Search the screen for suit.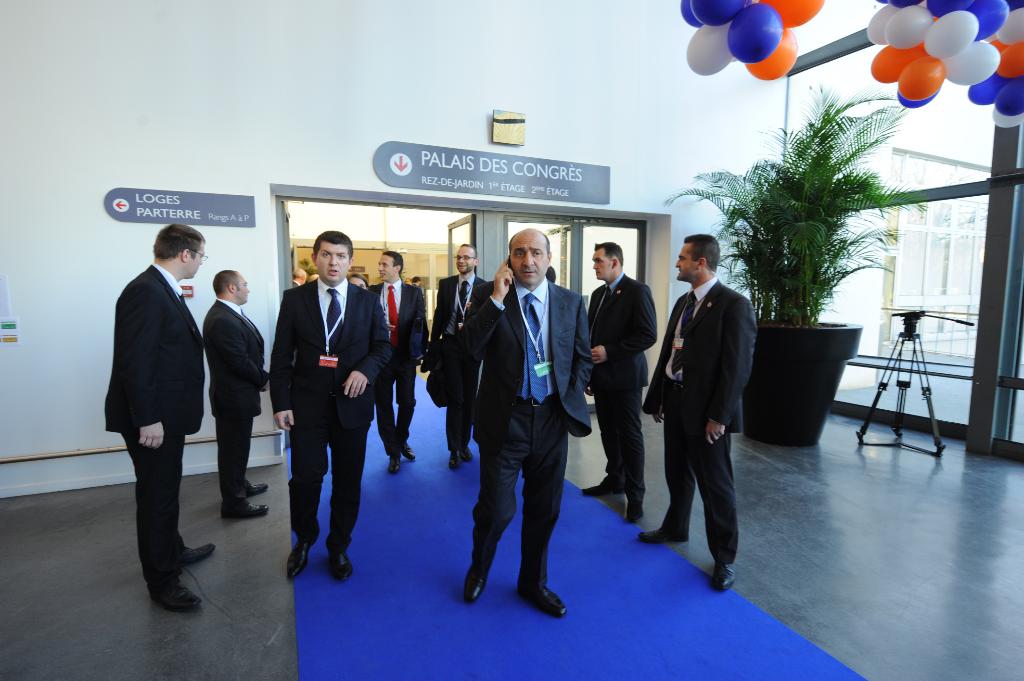
Found at x1=267, y1=276, x2=397, y2=557.
